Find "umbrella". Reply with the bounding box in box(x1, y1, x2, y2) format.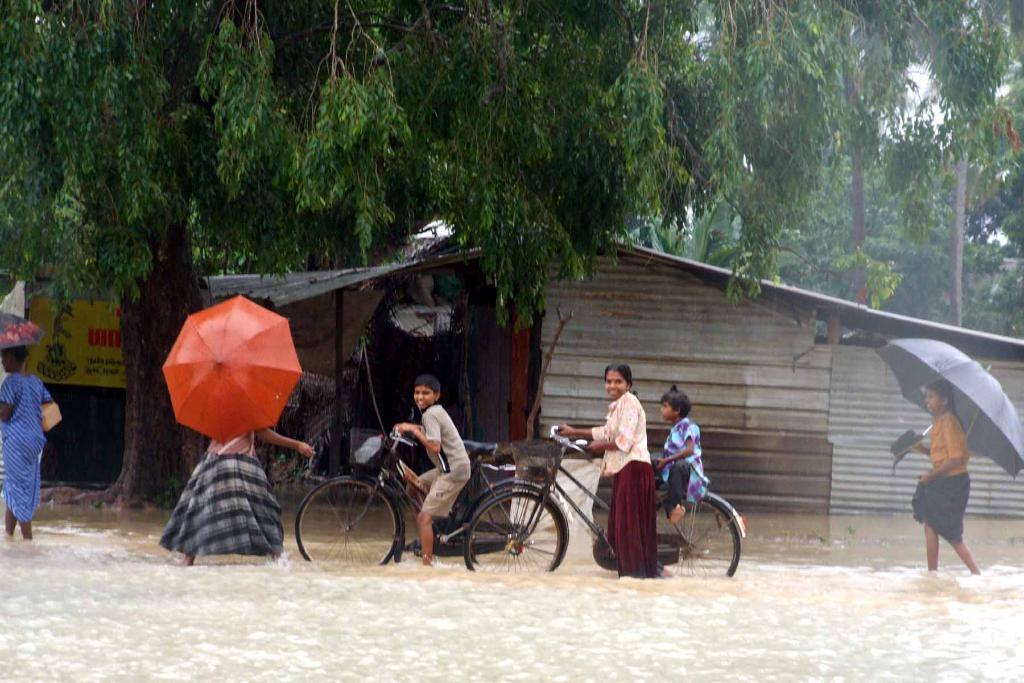
box(0, 309, 42, 348).
